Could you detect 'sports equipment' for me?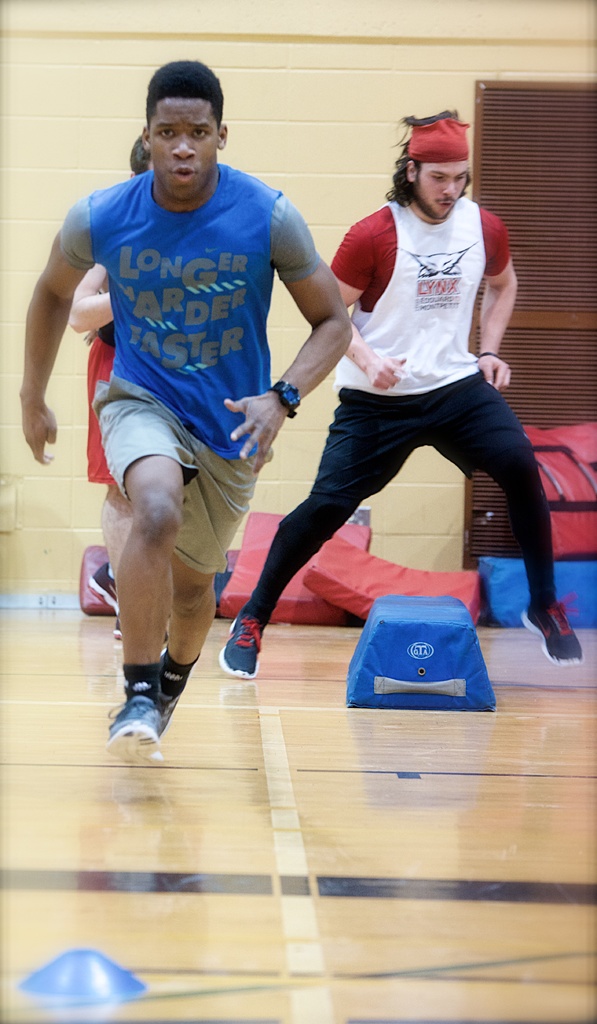
Detection result: 219:615:269:678.
